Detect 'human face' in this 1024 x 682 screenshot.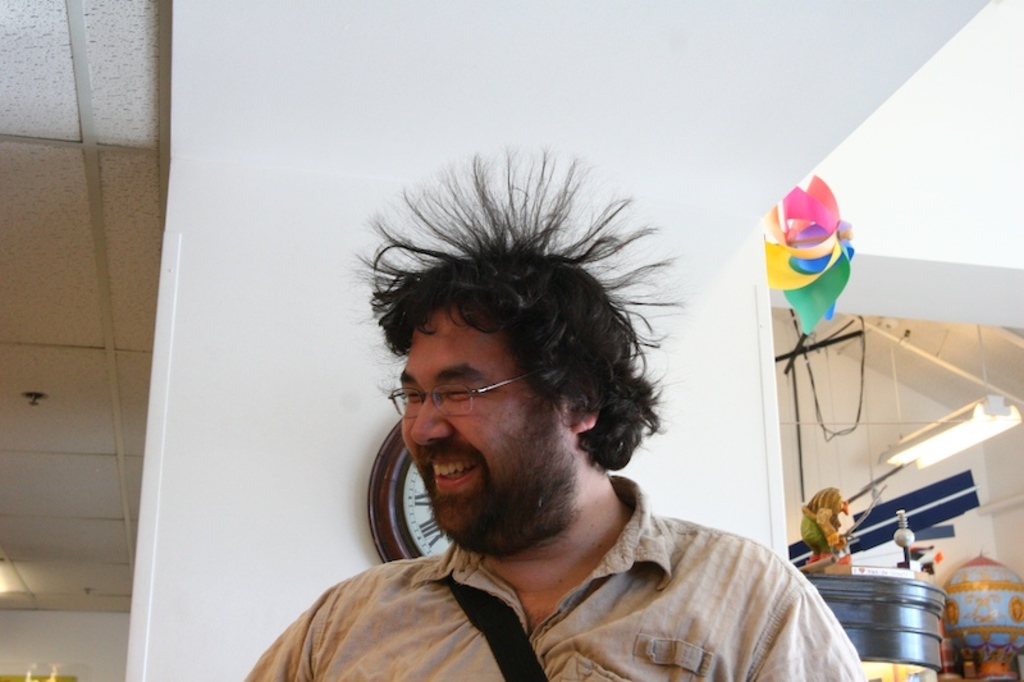
Detection: bbox=(401, 303, 577, 548).
